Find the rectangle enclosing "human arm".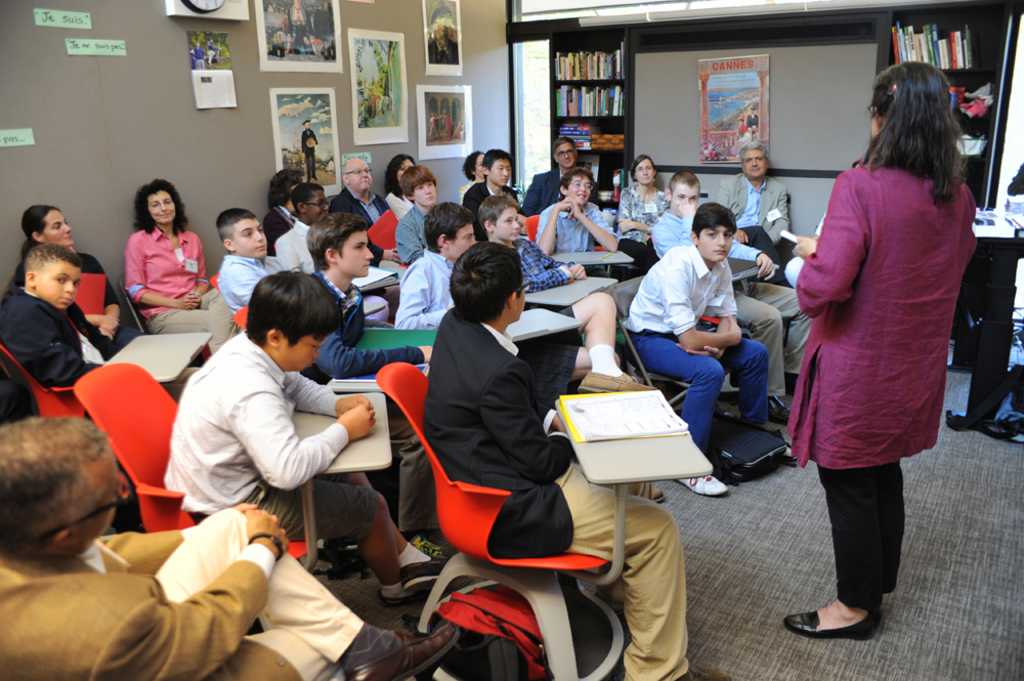
l=324, t=333, r=433, b=379.
